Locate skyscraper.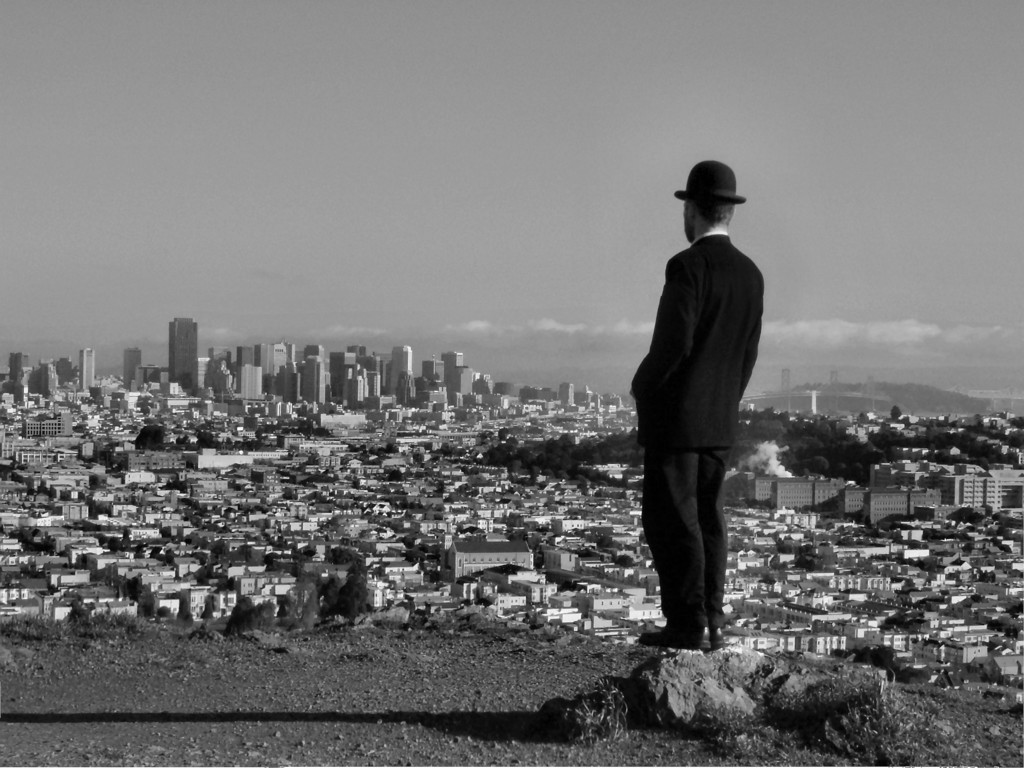
Bounding box: <box>552,381,576,403</box>.
